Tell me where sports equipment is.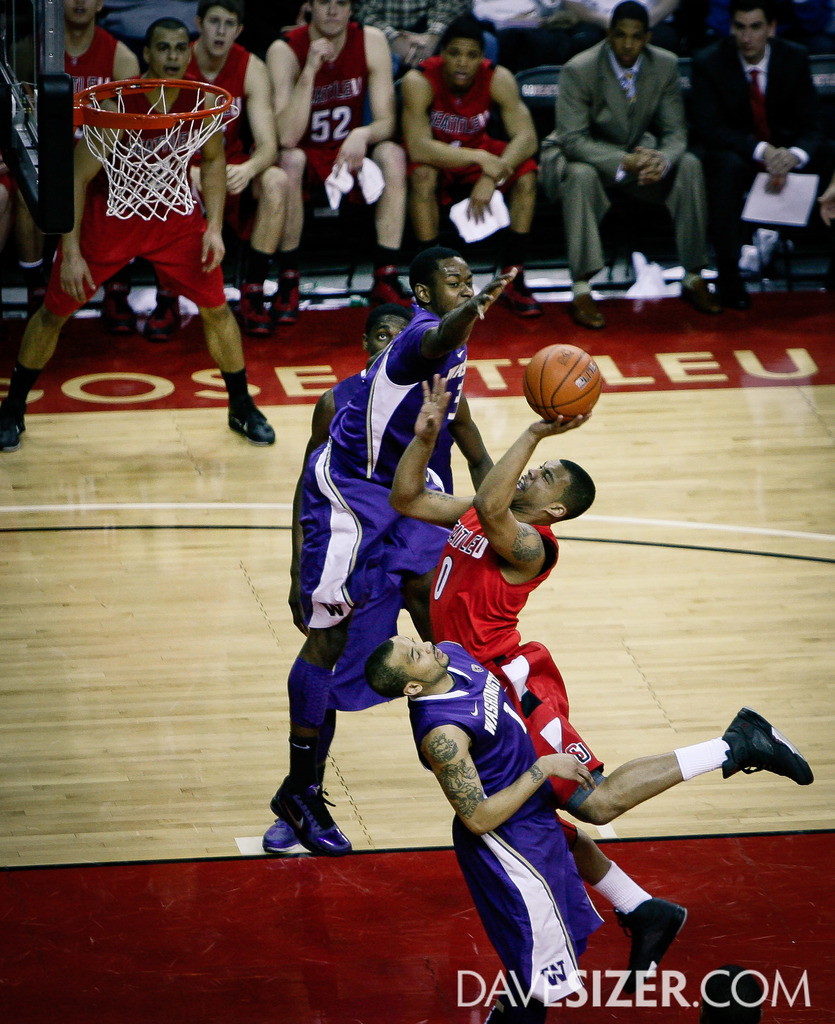
sports equipment is at bbox=(229, 411, 272, 446).
